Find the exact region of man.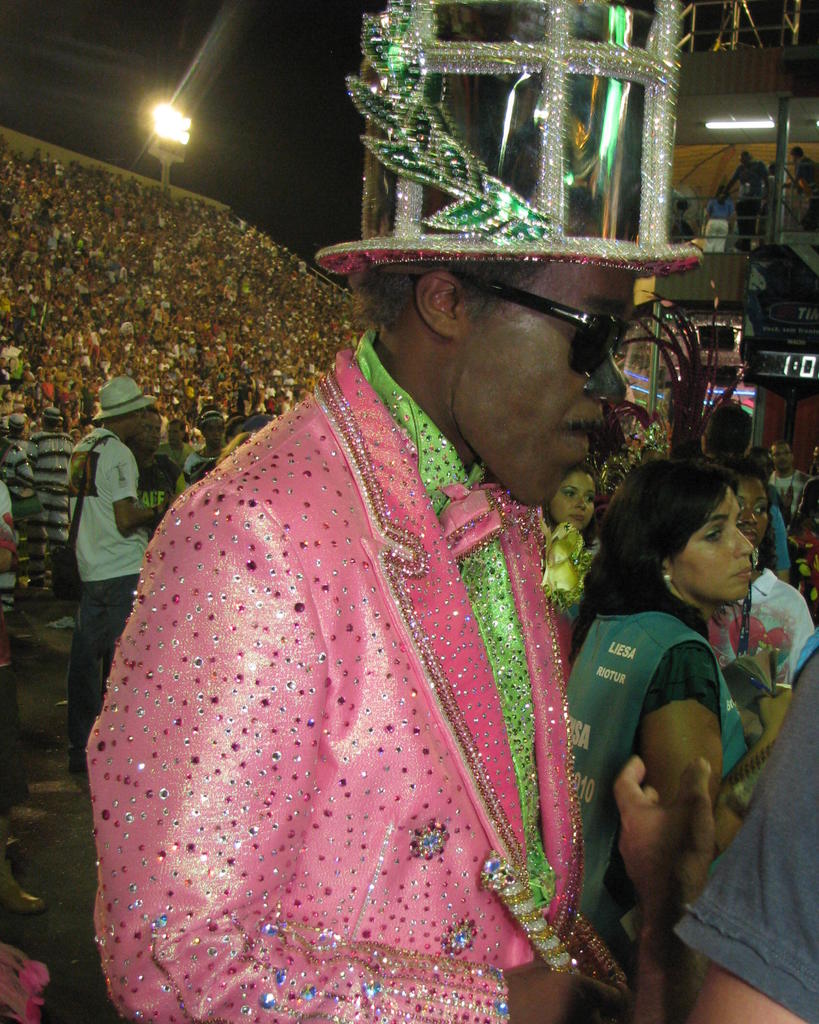
Exact region: (61, 384, 173, 772).
